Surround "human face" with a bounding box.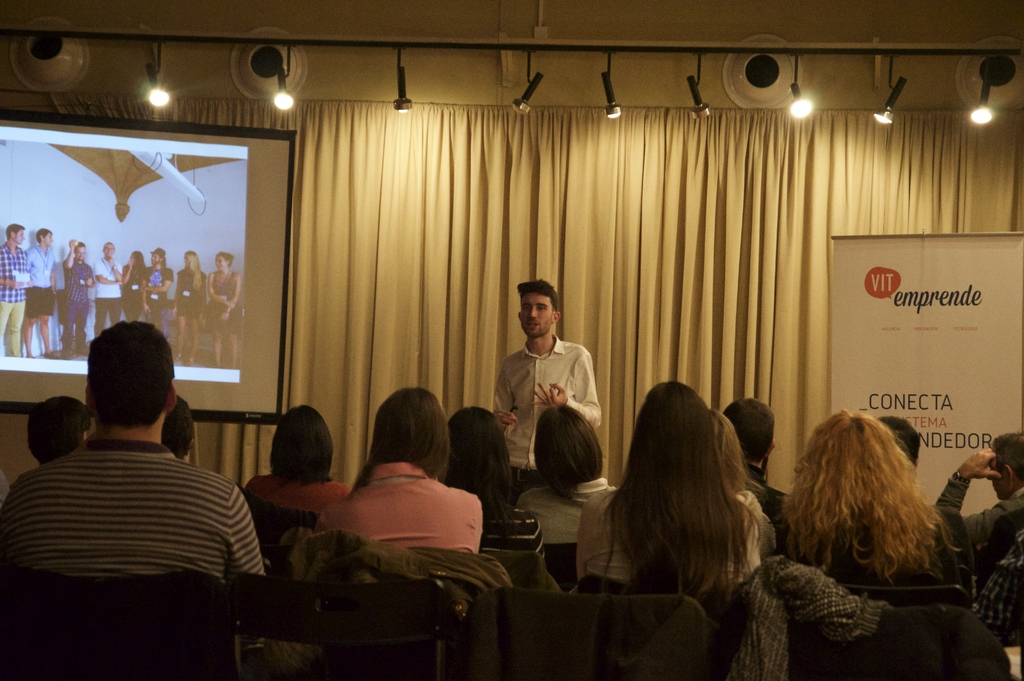
locate(74, 247, 86, 263).
